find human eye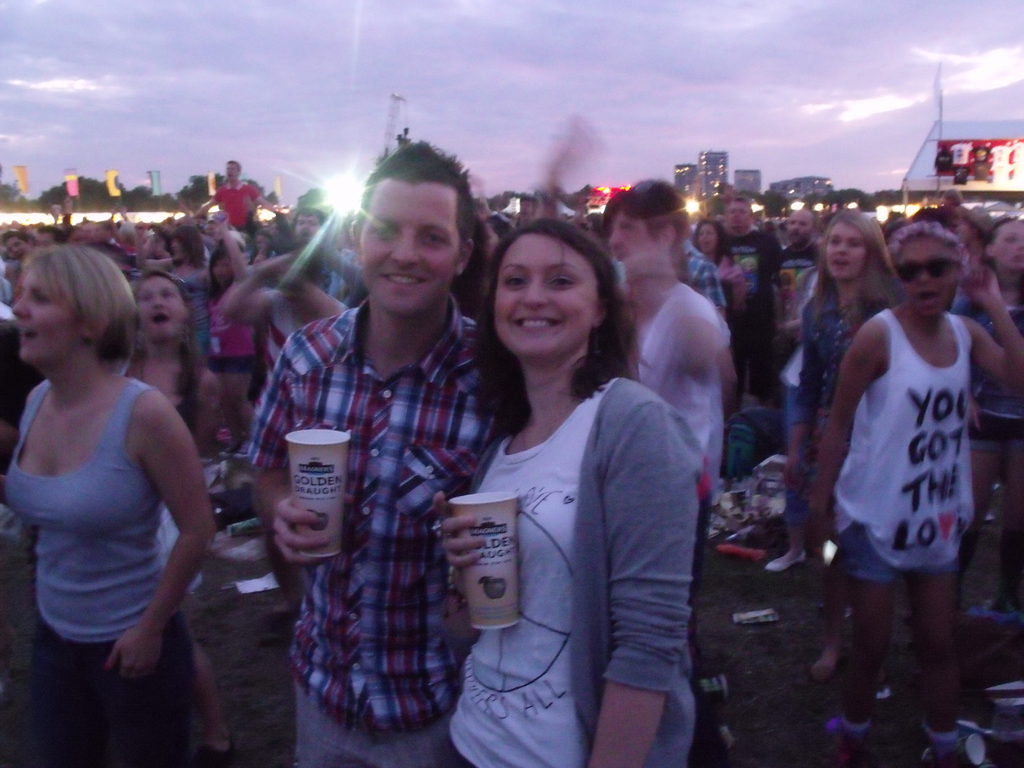
[373, 222, 397, 239]
